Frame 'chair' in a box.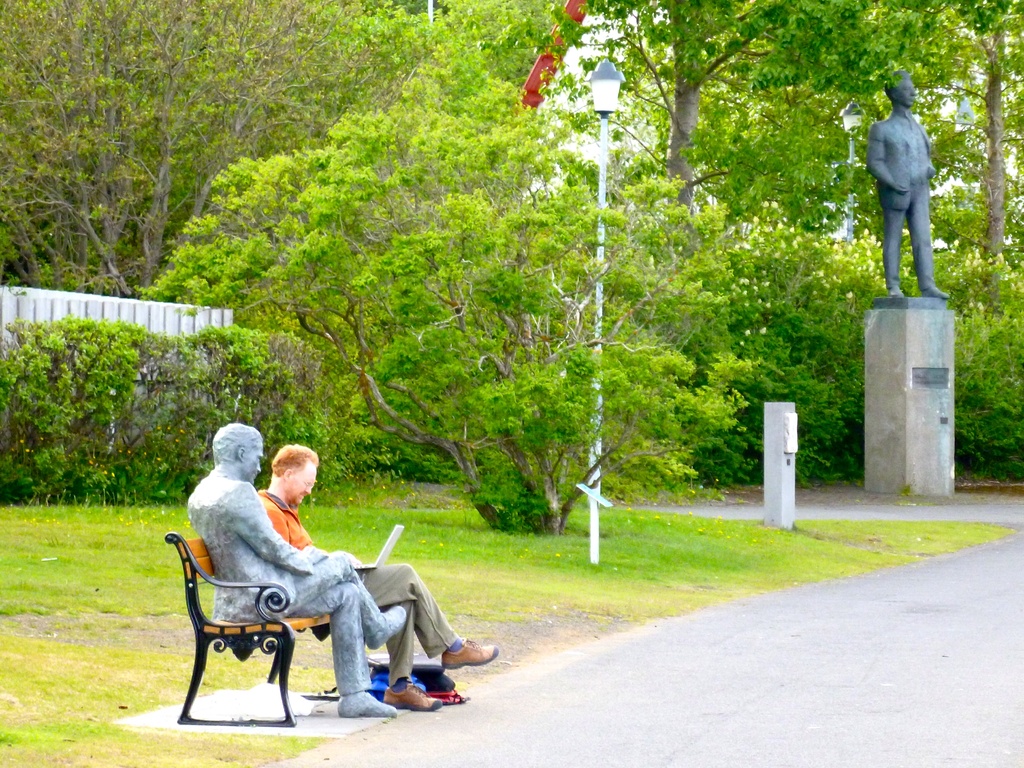
[x1=174, y1=508, x2=366, y2=740].
